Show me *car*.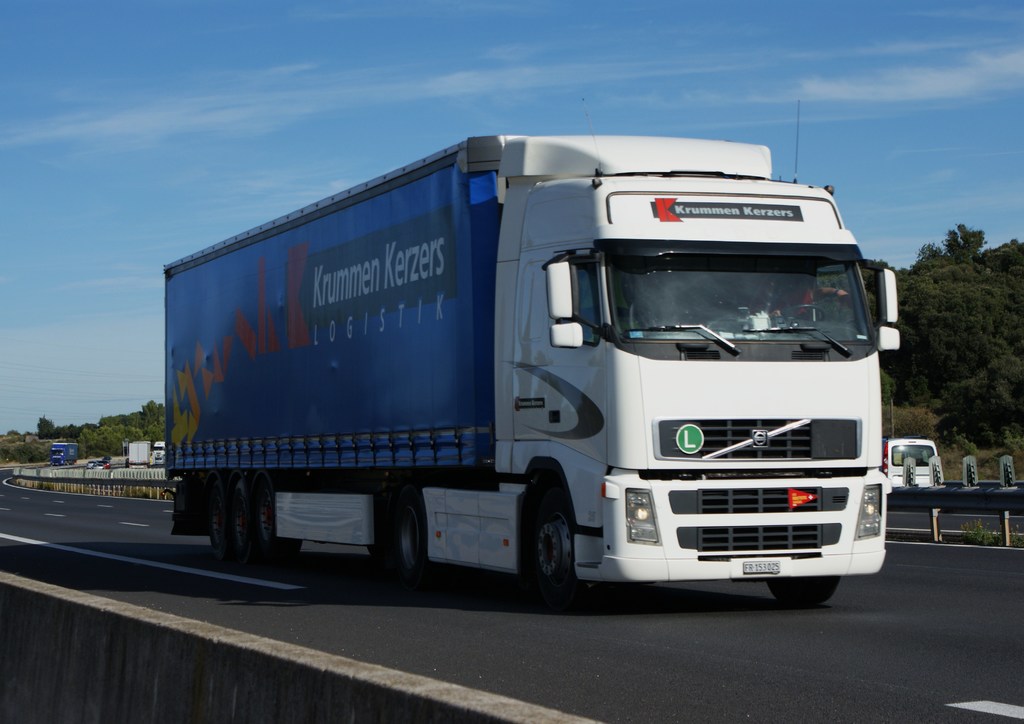
*car* is here: {"left": 883, "top": 440, "right": 935, "bottom": 492}.
